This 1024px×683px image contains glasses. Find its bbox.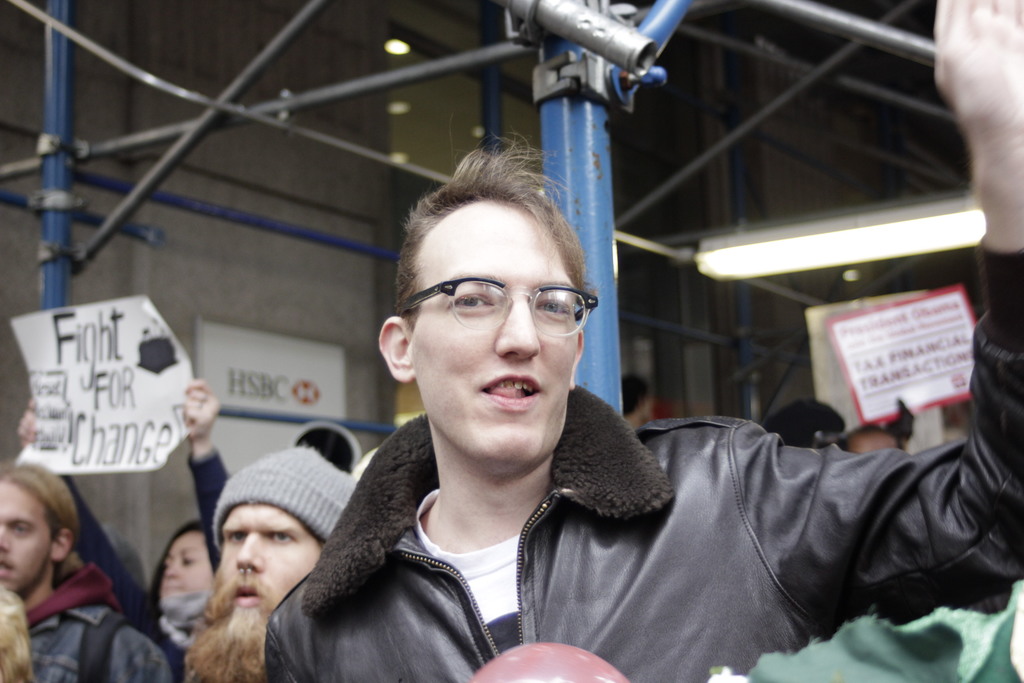
x1=397 y1=271 x2=599 y2=347.
